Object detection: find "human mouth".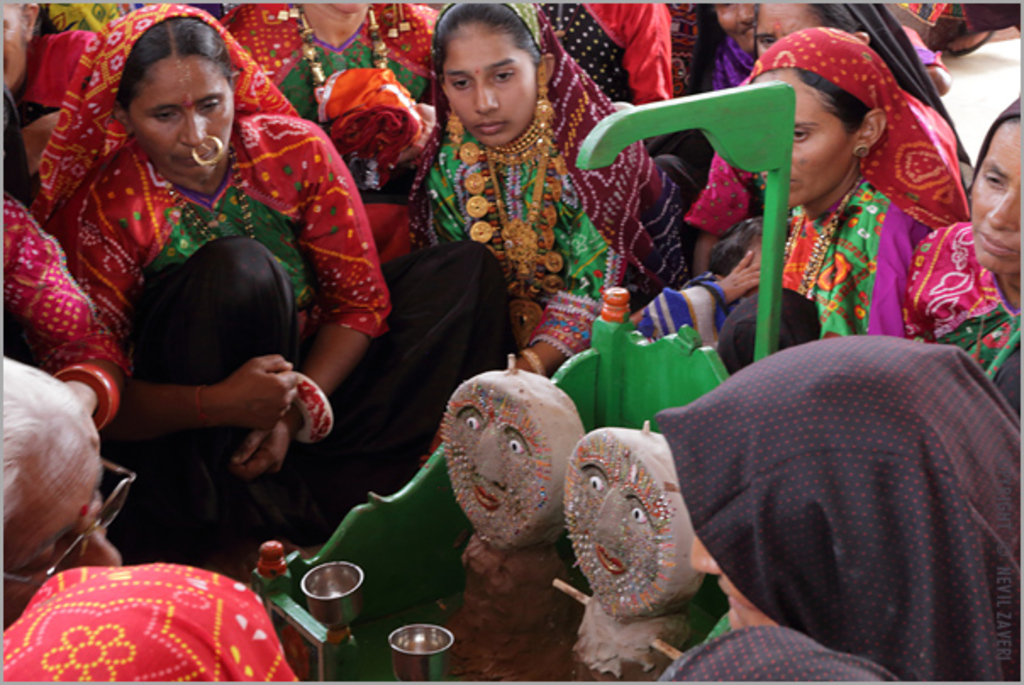
detection(971, 231, 1014, 253).
